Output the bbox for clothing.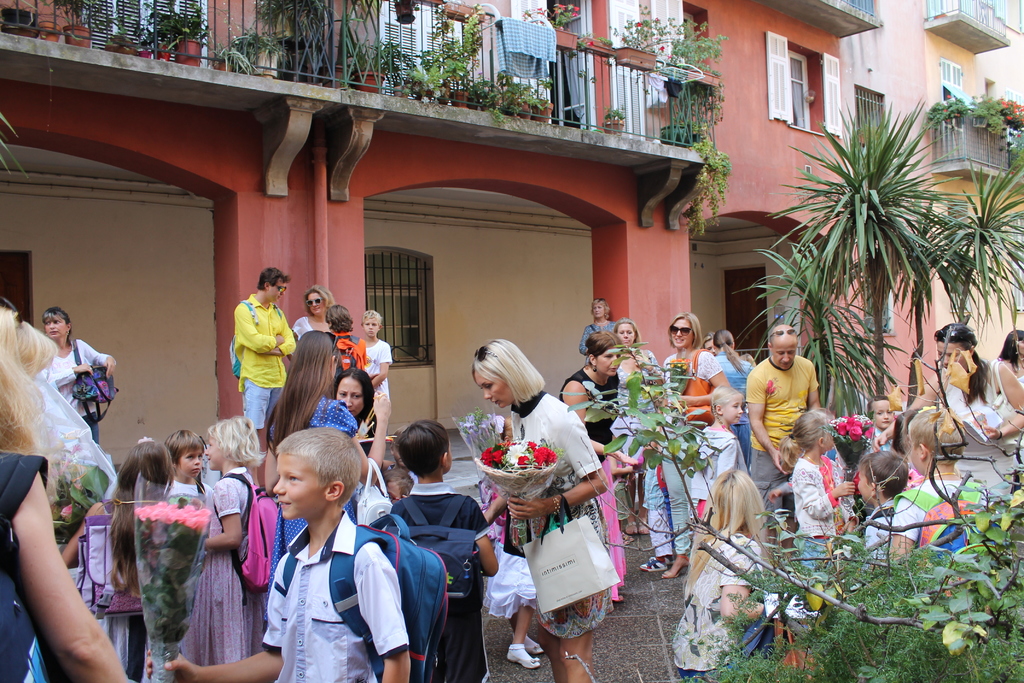
292/311/303/338.
